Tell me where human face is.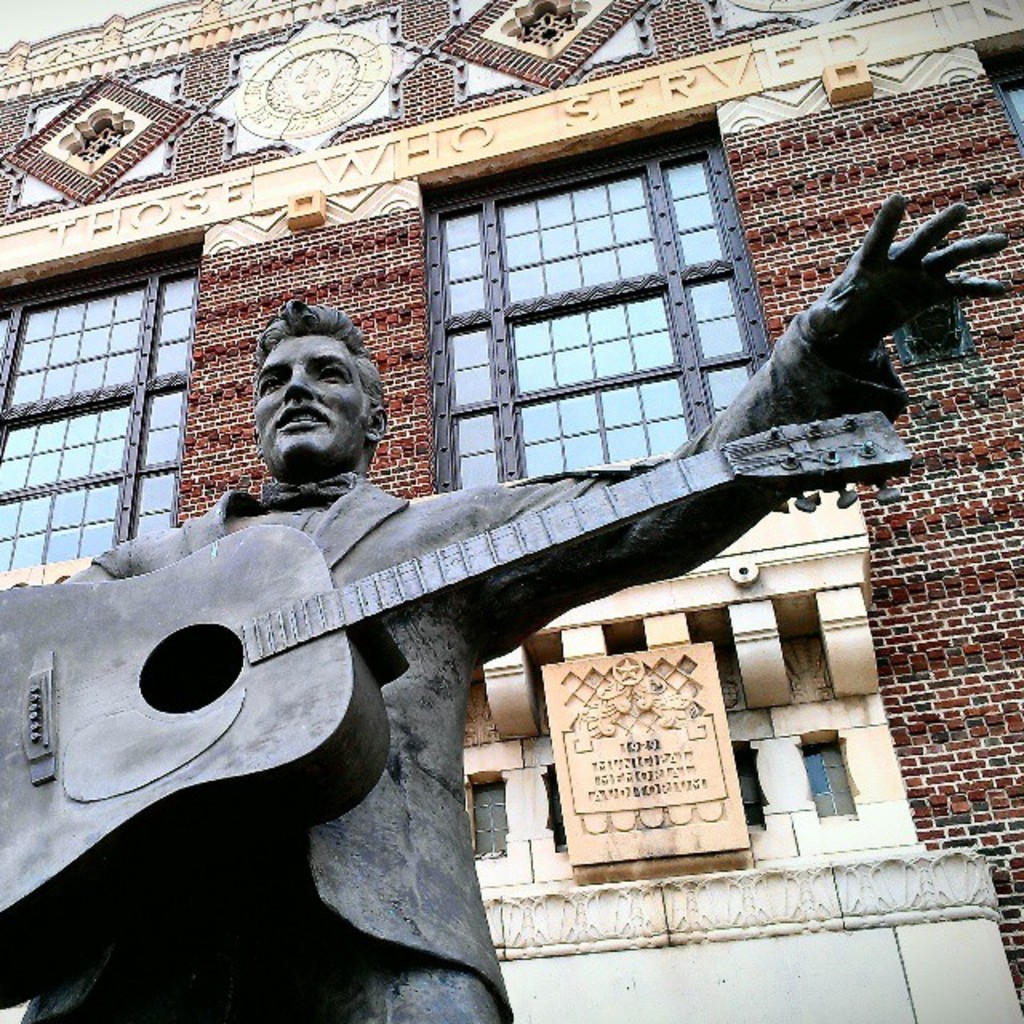
human face is at x1=254, y1=334, x2=370, y2=469.
